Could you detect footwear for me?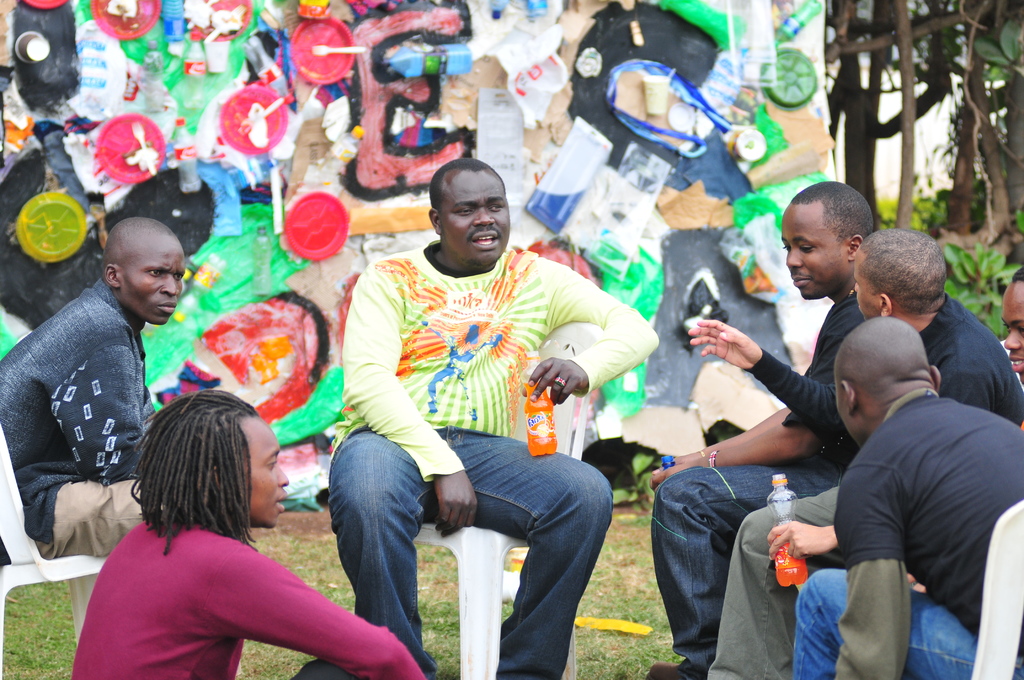
Detection result: bbox=(645, 653, 701, 679).
